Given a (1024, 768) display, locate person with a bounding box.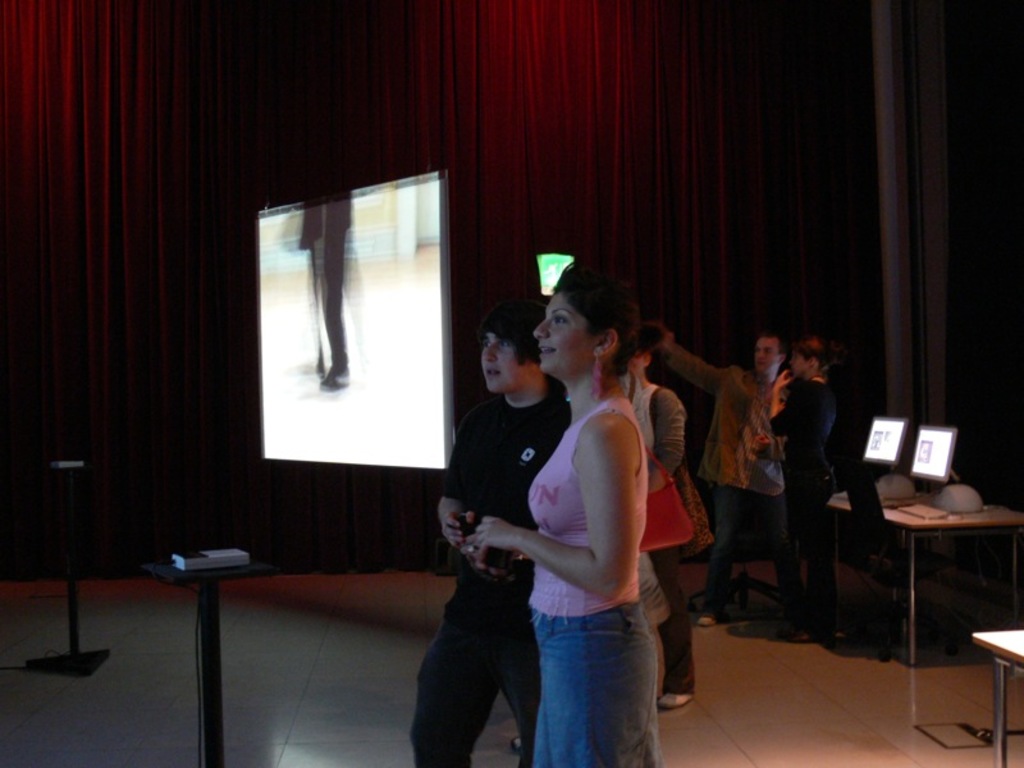
Located: {"left": 402, "top": 297, "right": 575, "bottom": 765}.
